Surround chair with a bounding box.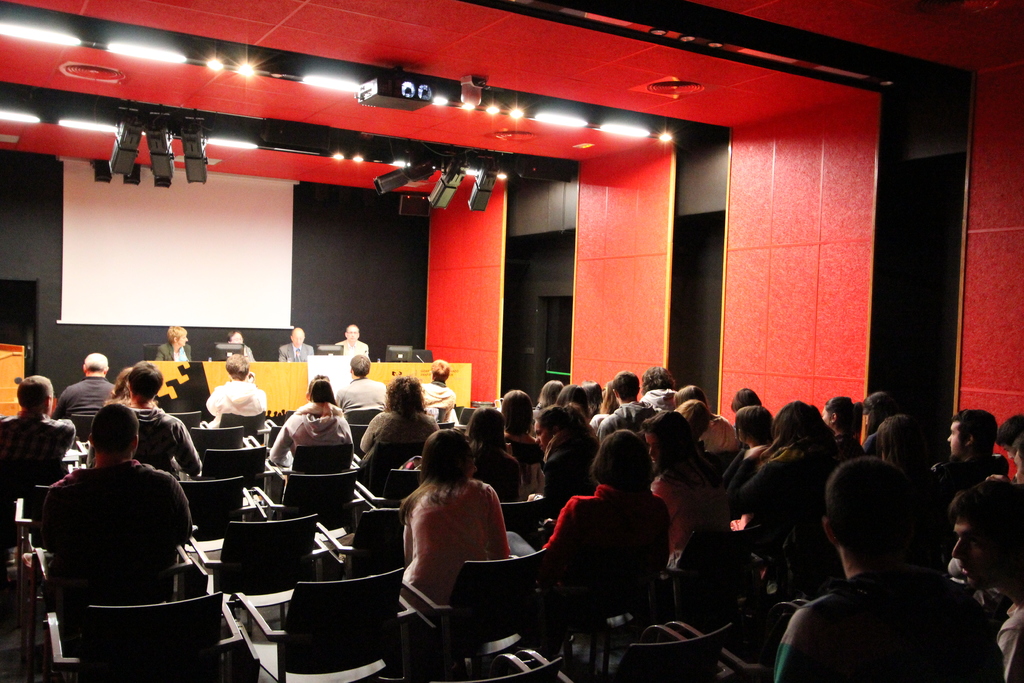
{"x1": 359, "y1": 449, "x2": 406, "y2": 488}.
